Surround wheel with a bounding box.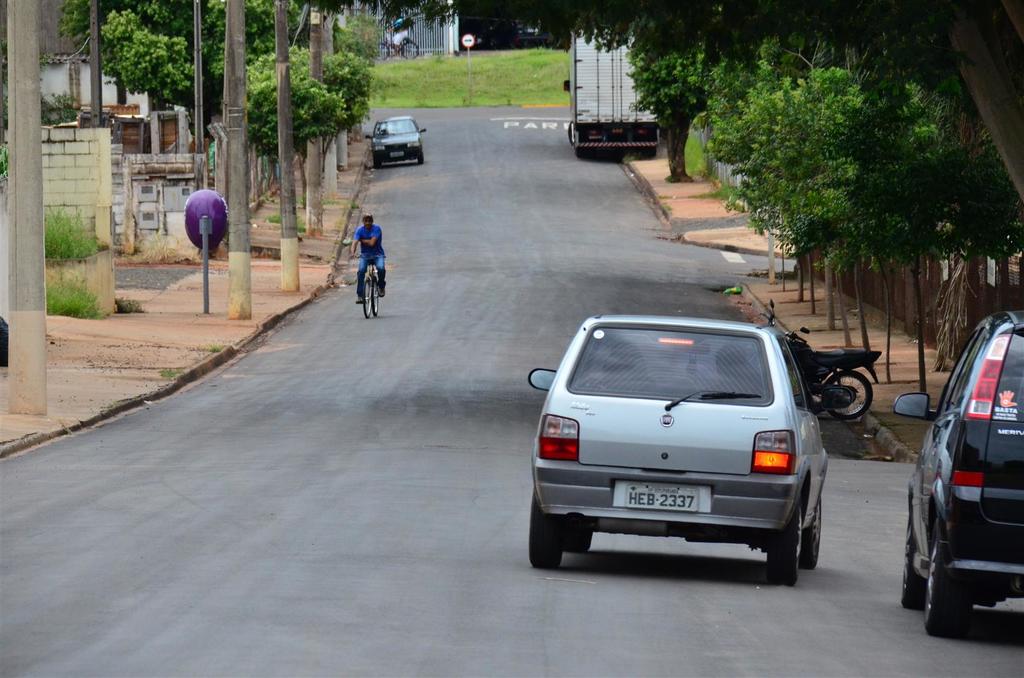
select_region(374, 275, 384, 320).
